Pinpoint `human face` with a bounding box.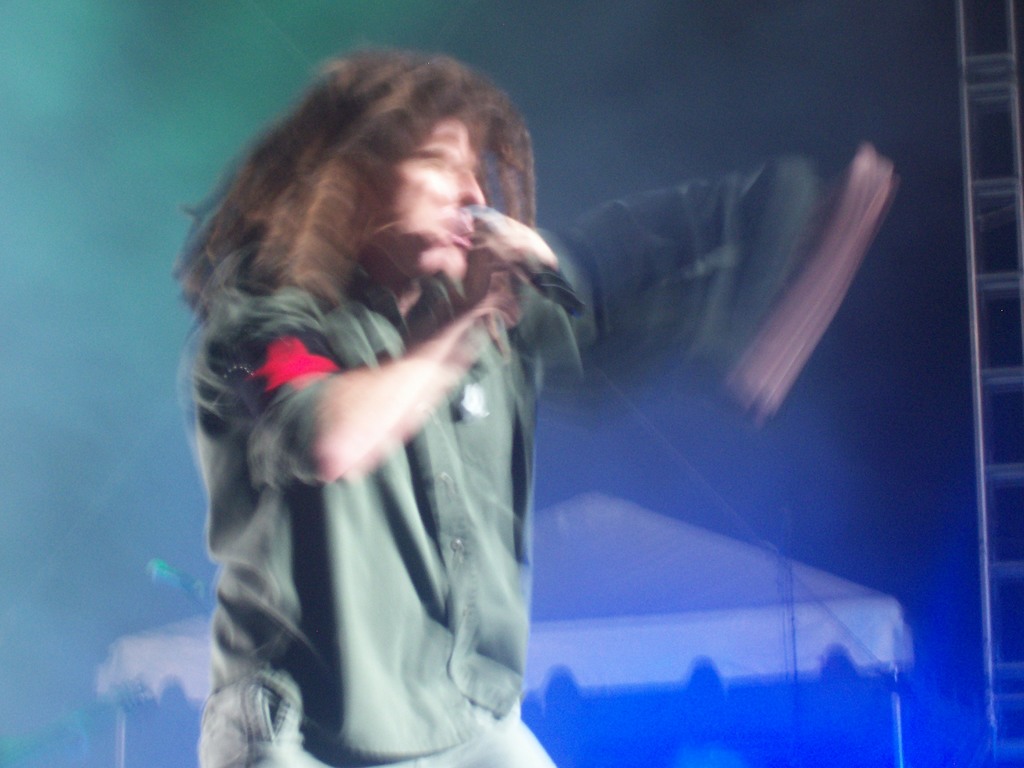
375, 113, 484, 280.
